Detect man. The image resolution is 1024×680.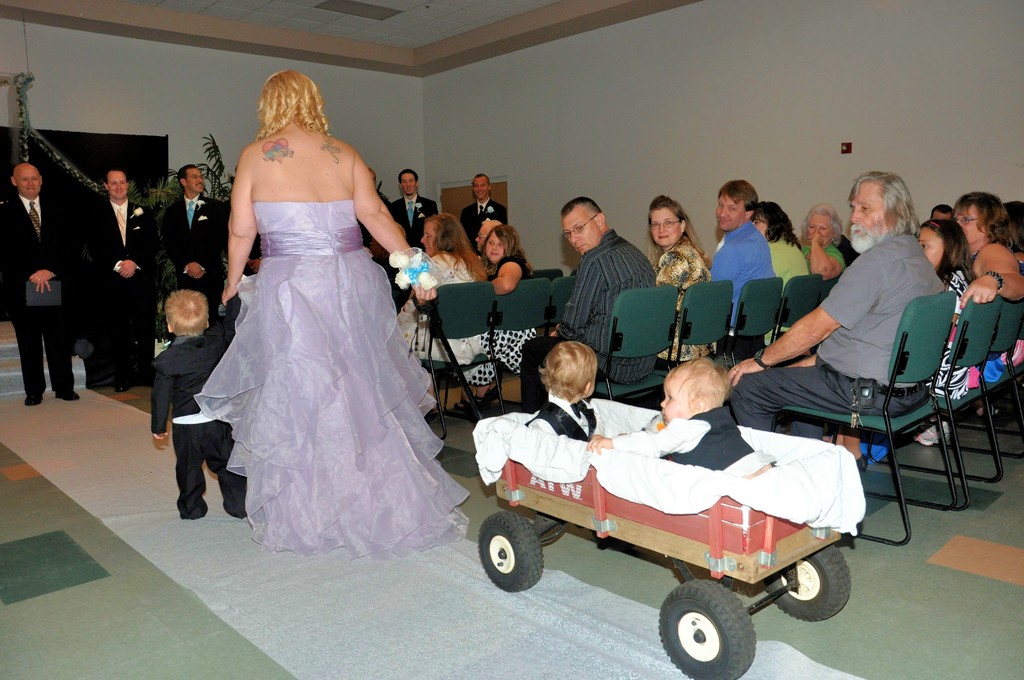
rect(382, 163, 438, 267).
